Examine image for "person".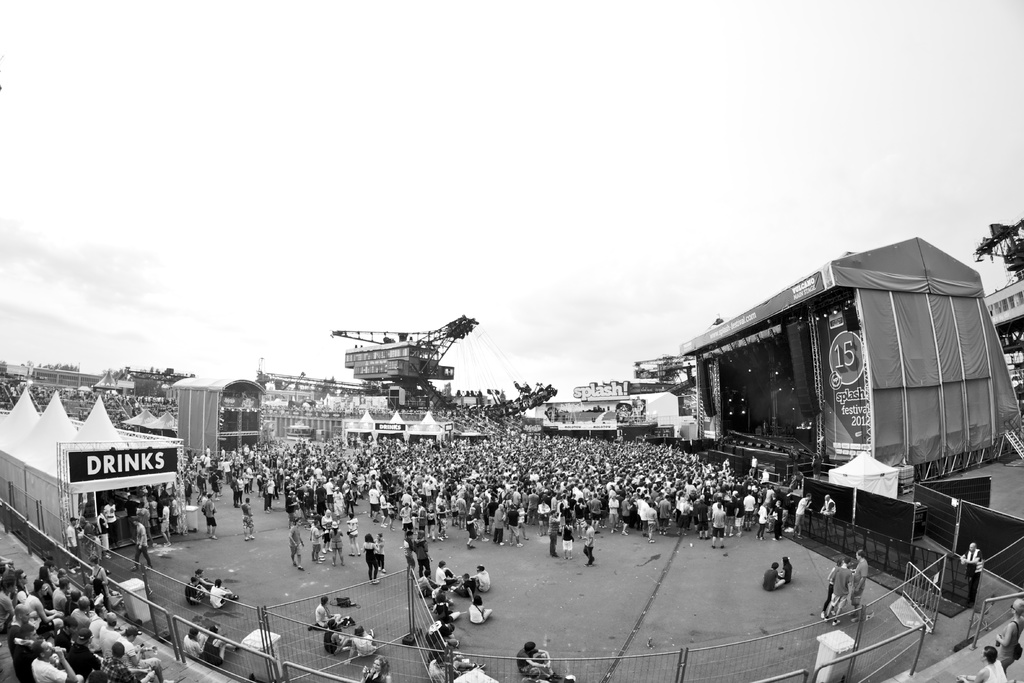
Examination result: 323, 620, 350, 654.
